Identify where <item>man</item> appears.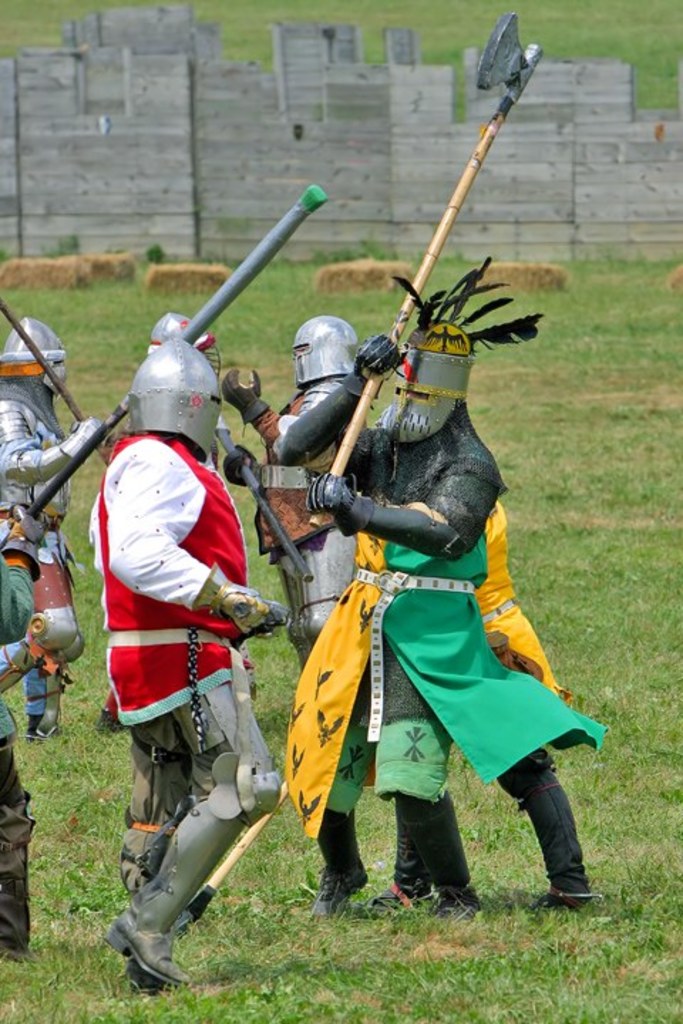
Appears at region(83, 350, 282, 949).
